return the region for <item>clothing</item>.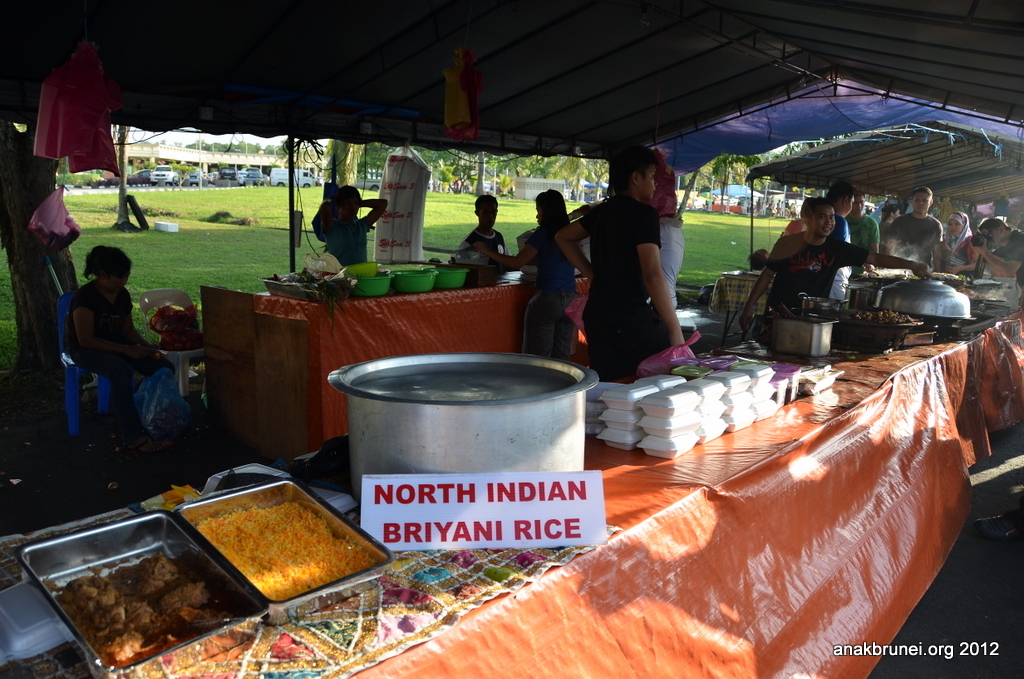
(946,232,973,268).
